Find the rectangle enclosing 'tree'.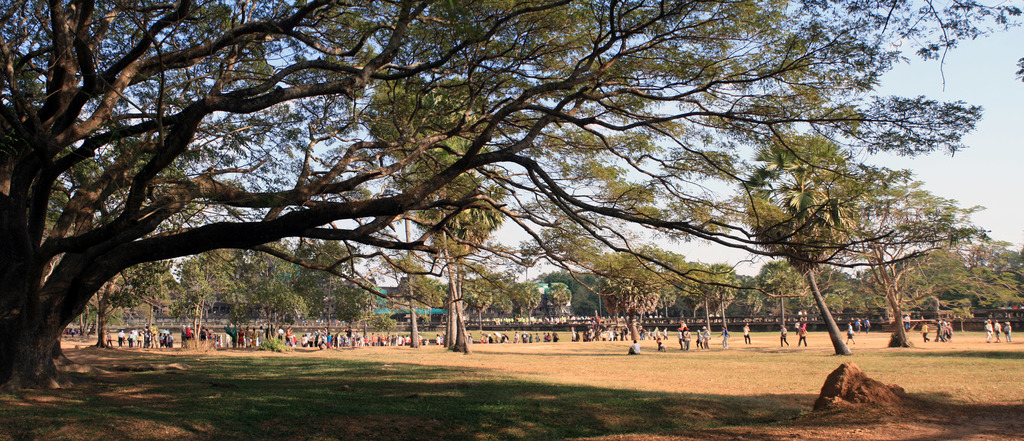
left=170, top=233, right=246, bottom=346.
